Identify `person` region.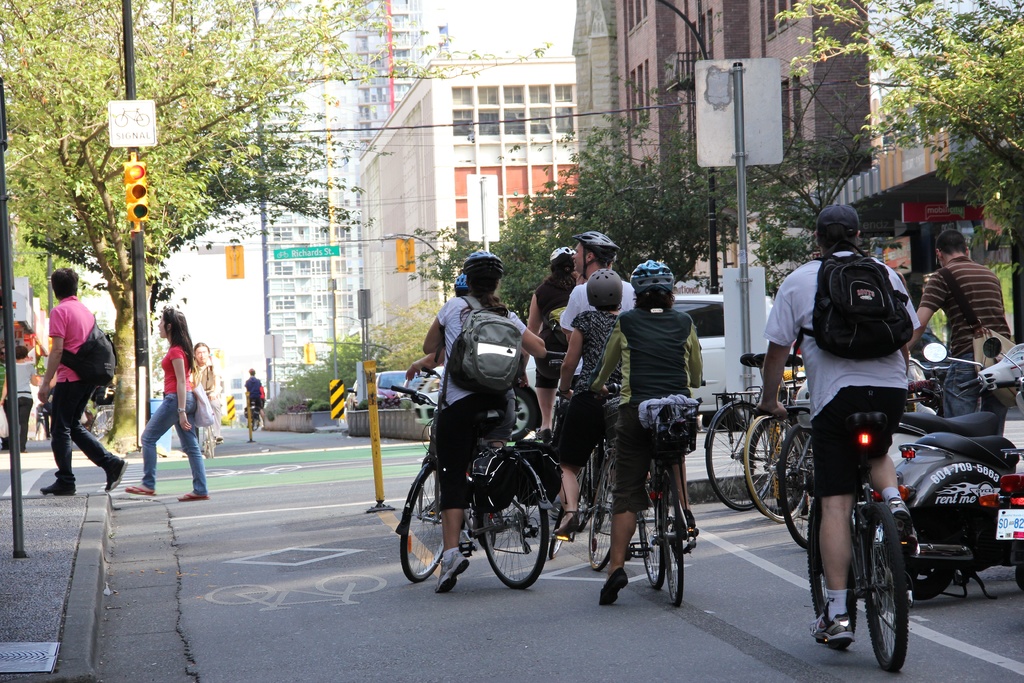
Region: BBox(193, 341, 225, 457).
